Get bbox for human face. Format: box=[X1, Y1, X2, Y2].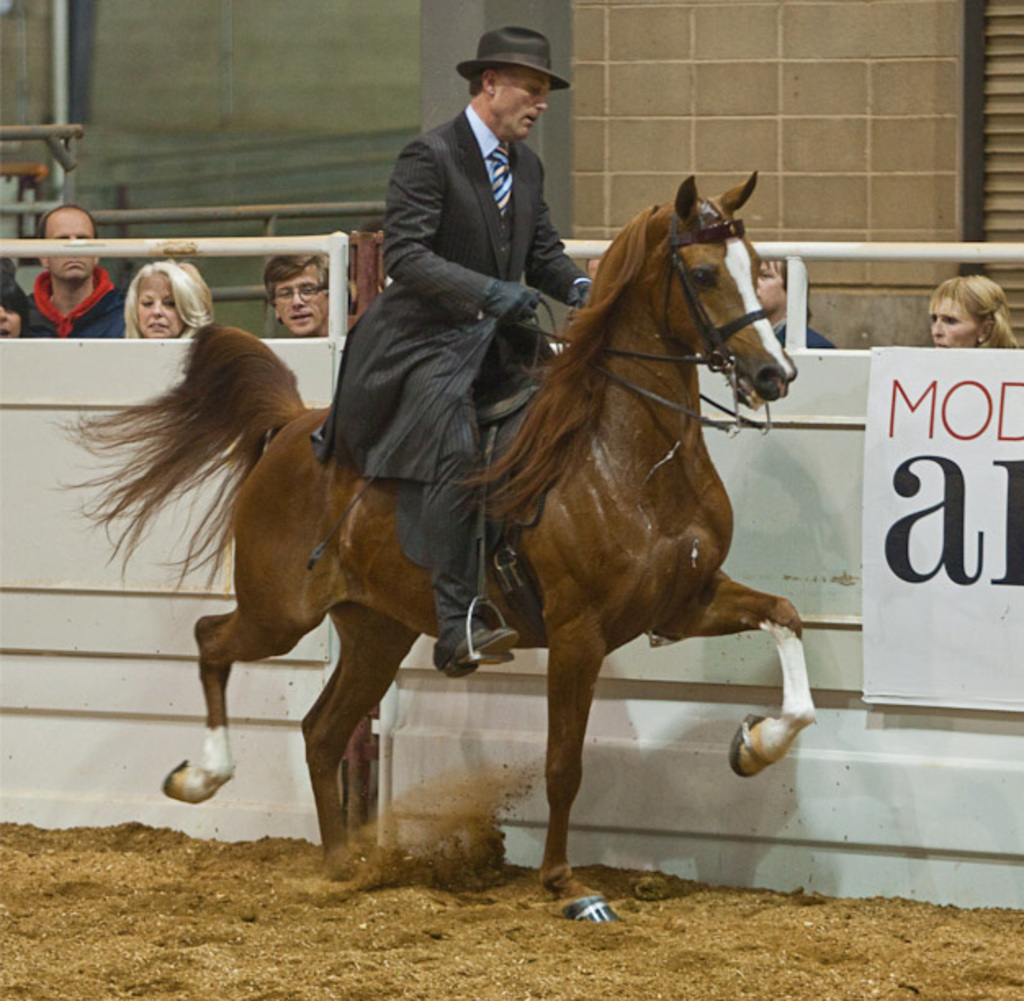
box=[927, 286, 977, 347].
